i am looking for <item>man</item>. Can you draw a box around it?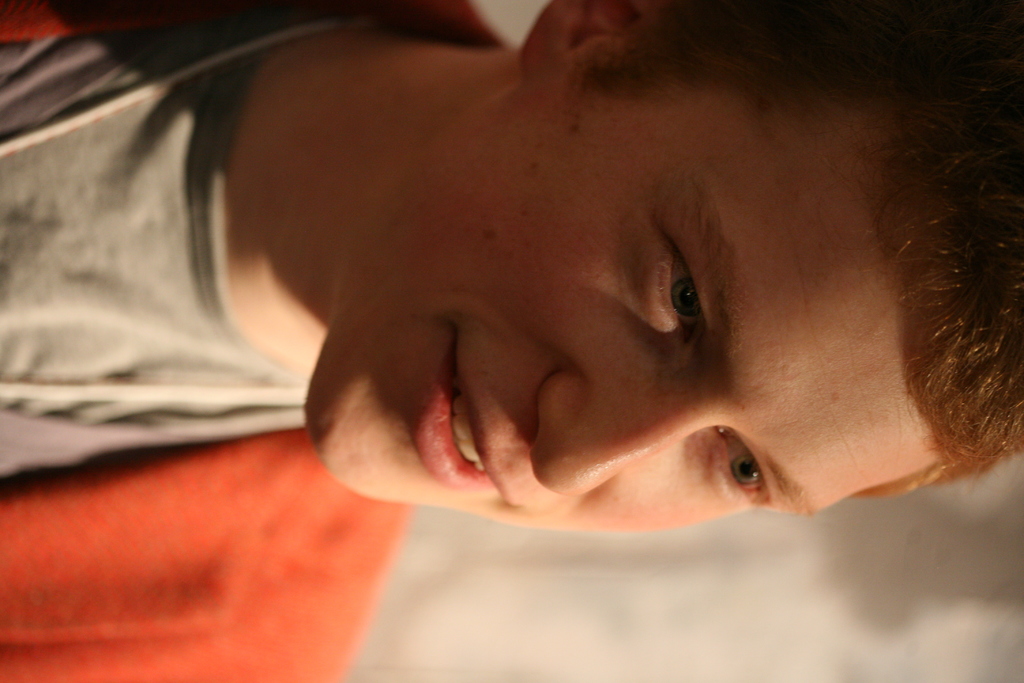
Sure, the bounding box is x1=0, y1=0, x2=1023, y2=682.
